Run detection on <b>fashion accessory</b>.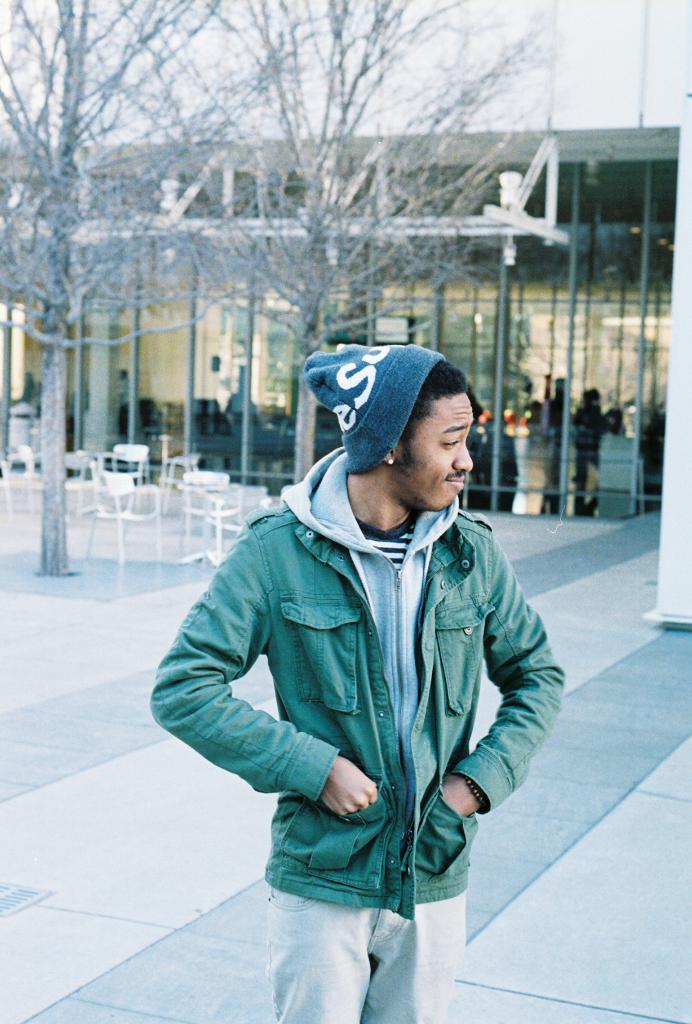
Result: <region>302, 344, 452, 476</region>.
